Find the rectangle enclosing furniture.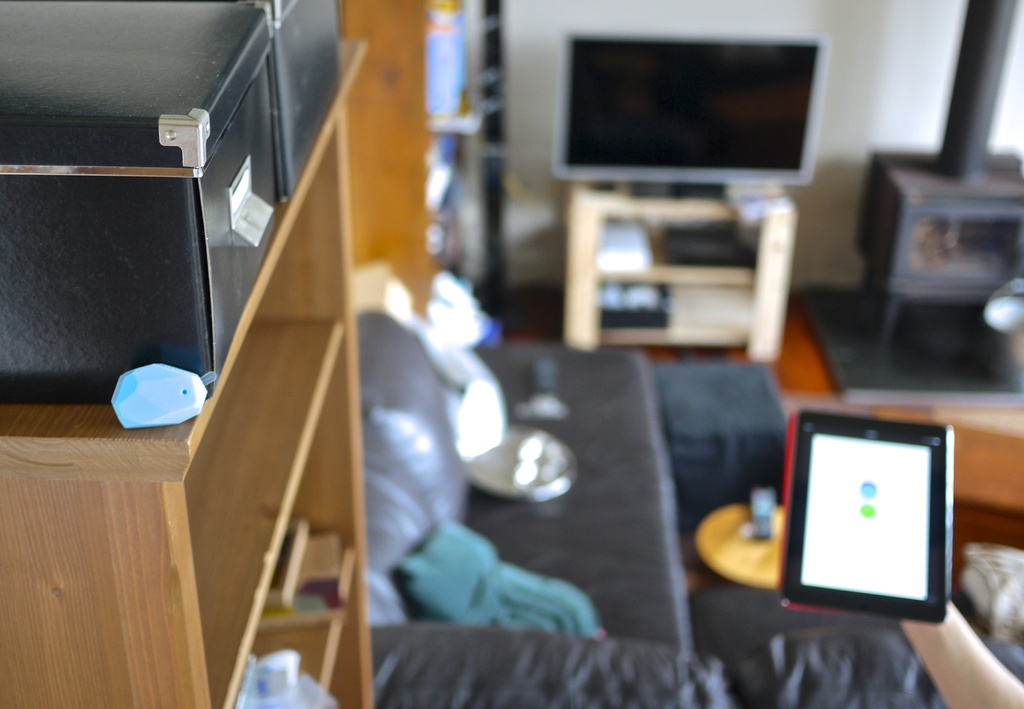
[653,360,787,532].
